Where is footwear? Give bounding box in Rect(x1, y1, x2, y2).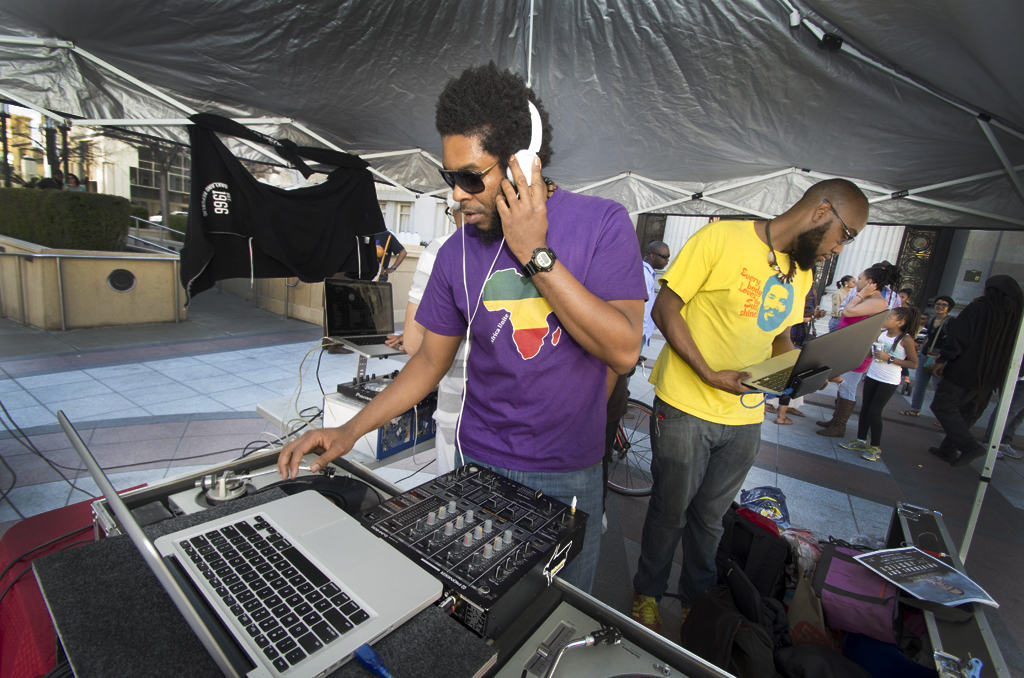
Rect(946, 443, 986, 472).
